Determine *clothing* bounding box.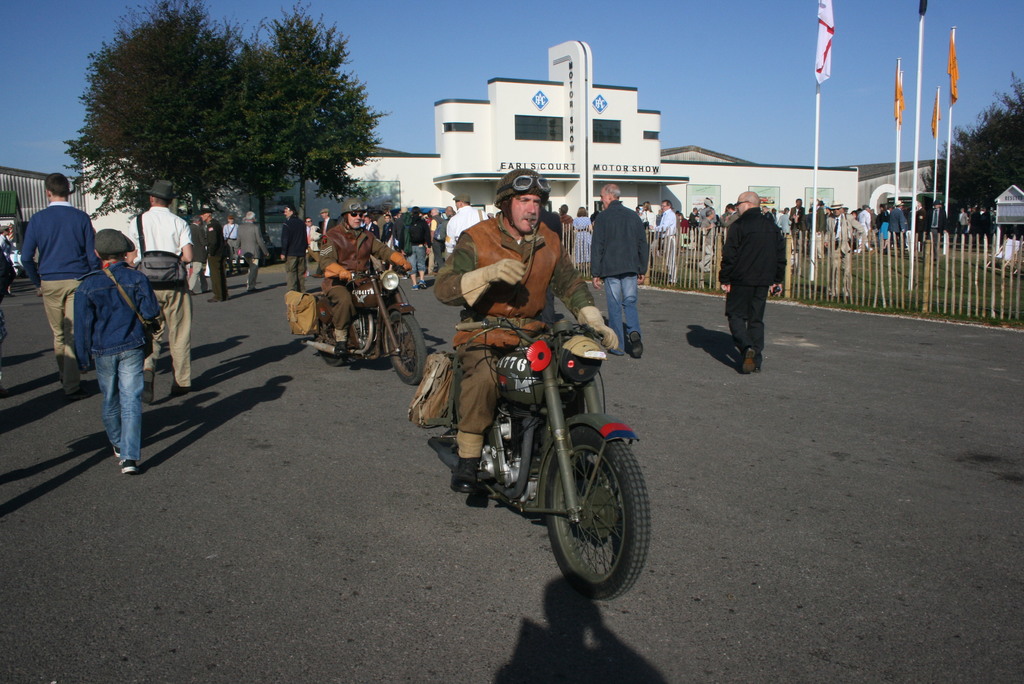
Determined: (x1=203, y1=218, x2=230, y2=307).
